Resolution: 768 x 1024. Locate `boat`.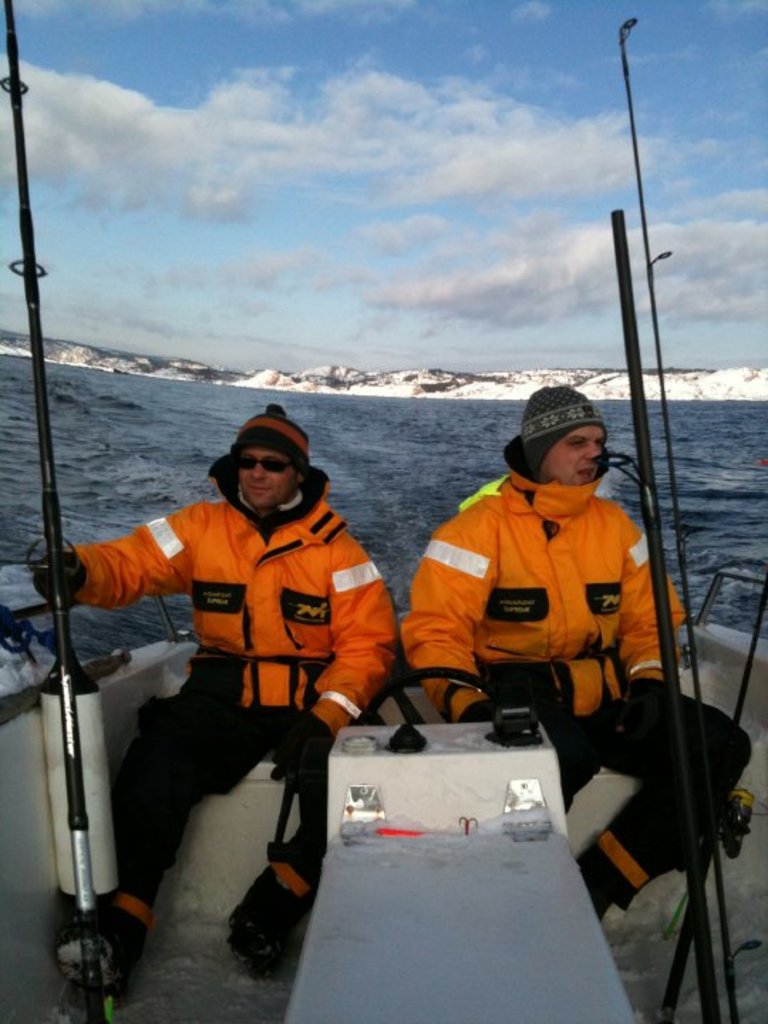
detection(0, 563, 767, 1023).
